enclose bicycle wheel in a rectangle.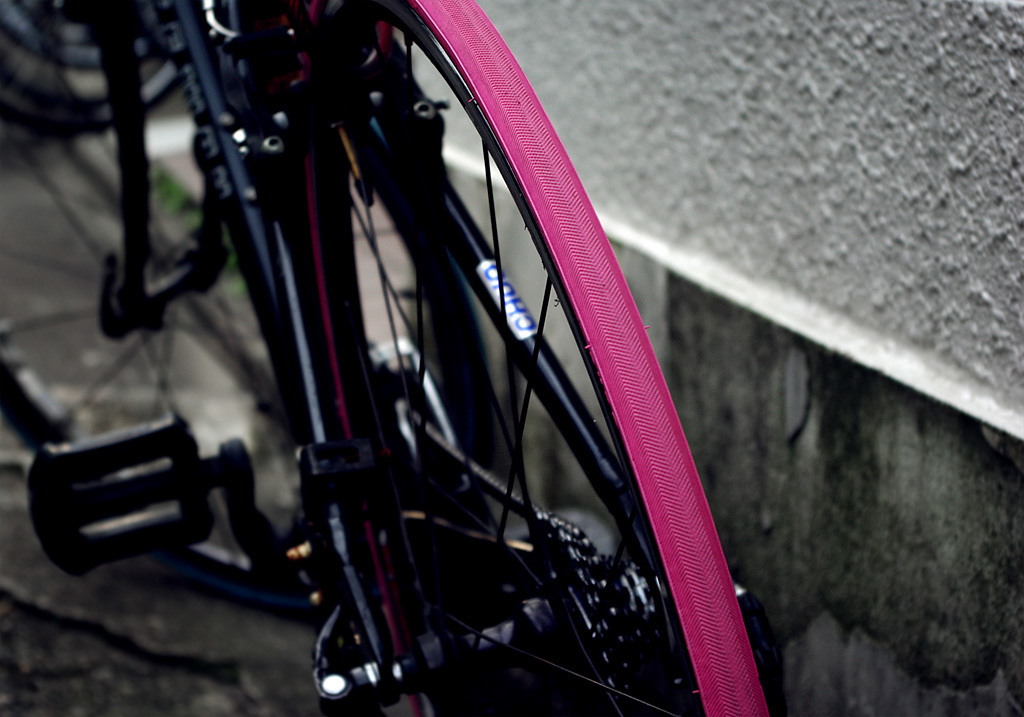
Rect(0, 0, 350, 627).
